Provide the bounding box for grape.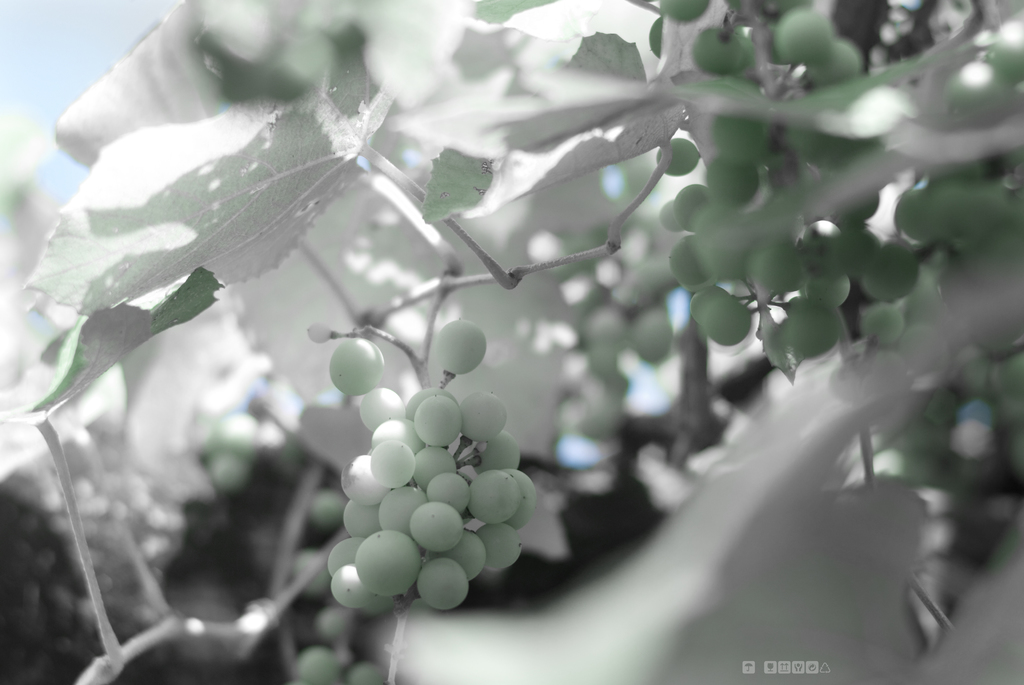
348, 663, 384, 684.
